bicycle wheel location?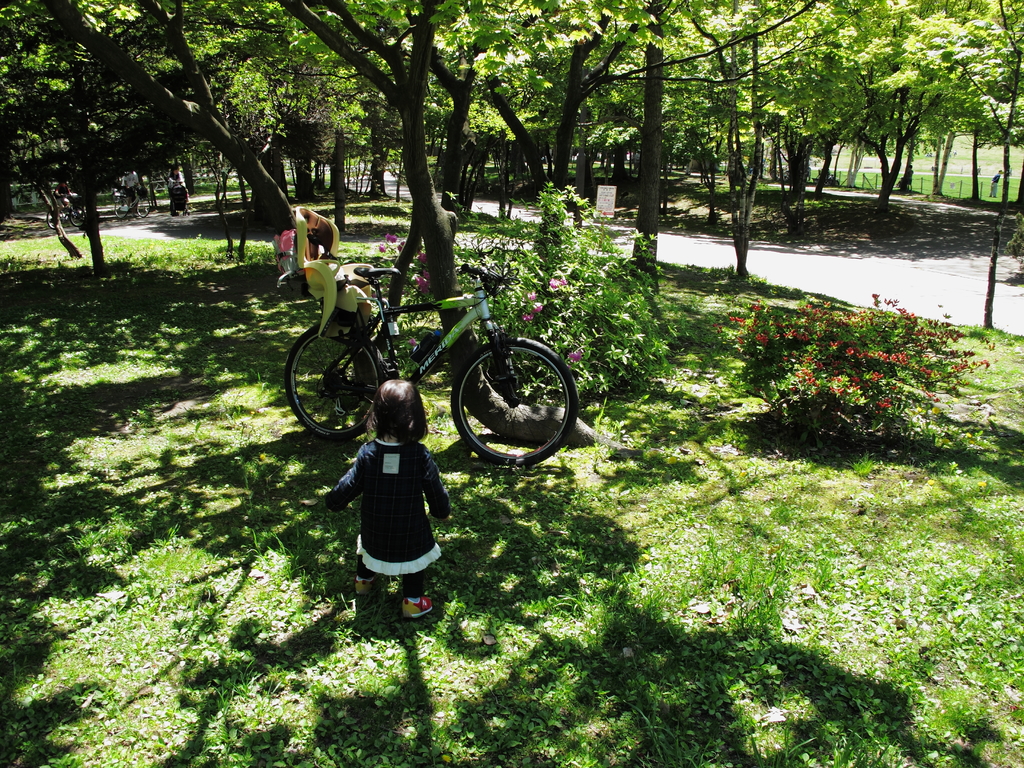
bbox=[45, 207, 66, 230]
